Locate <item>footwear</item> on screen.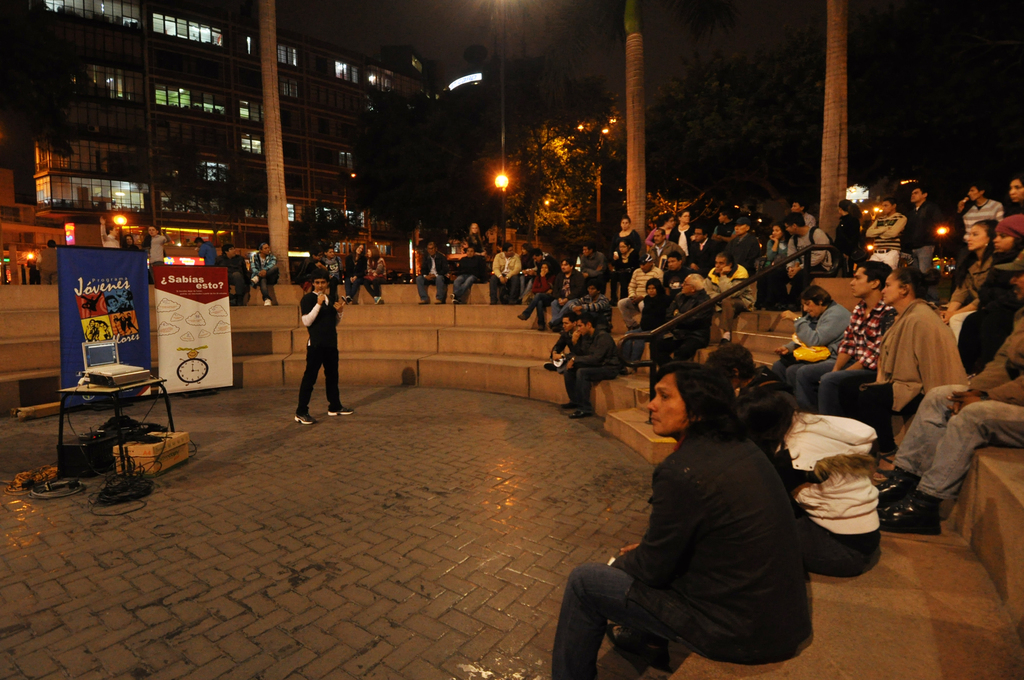
On screen at Rect(291, 409, 314, 425).
